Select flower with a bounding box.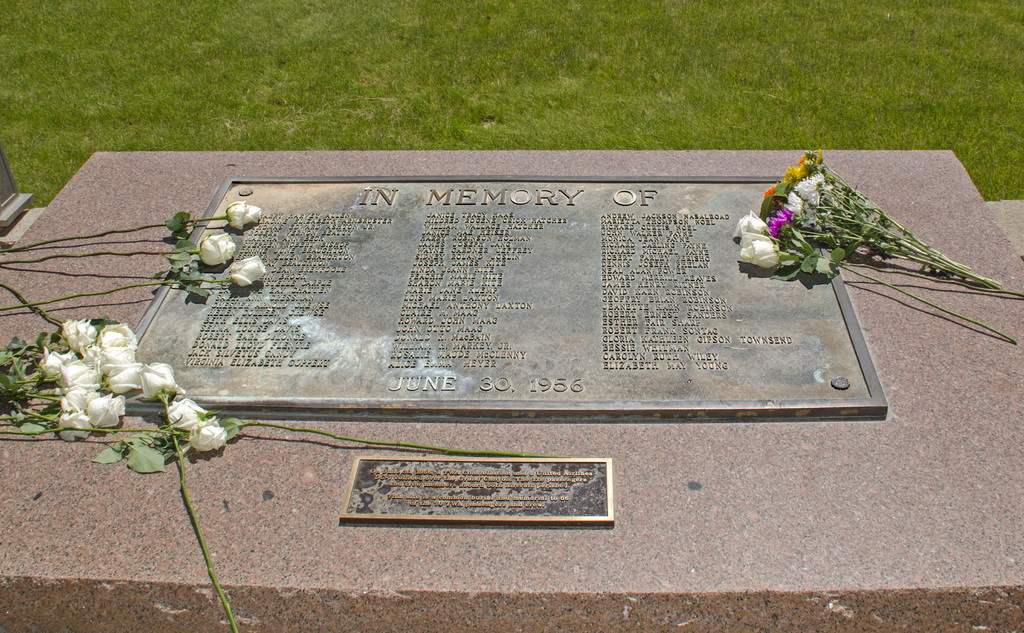
[left=63, top=314, right=97, bottom=357].
